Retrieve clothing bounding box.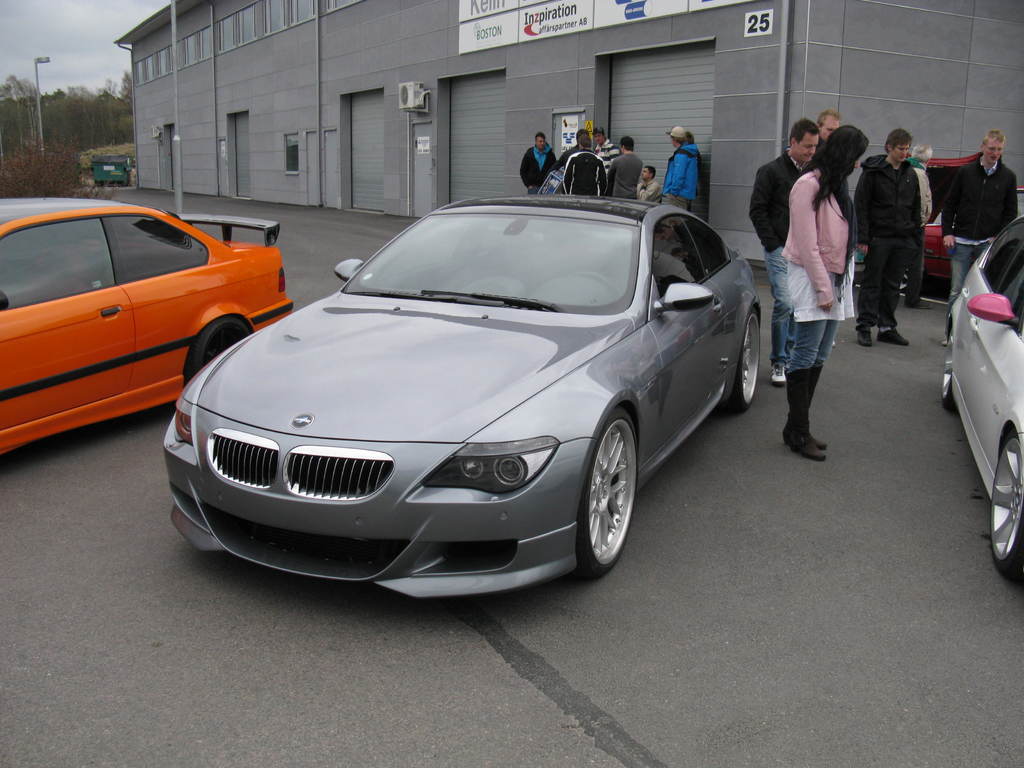
Bounding box: [x1=554, y1=141, x2=579, y2=172].
